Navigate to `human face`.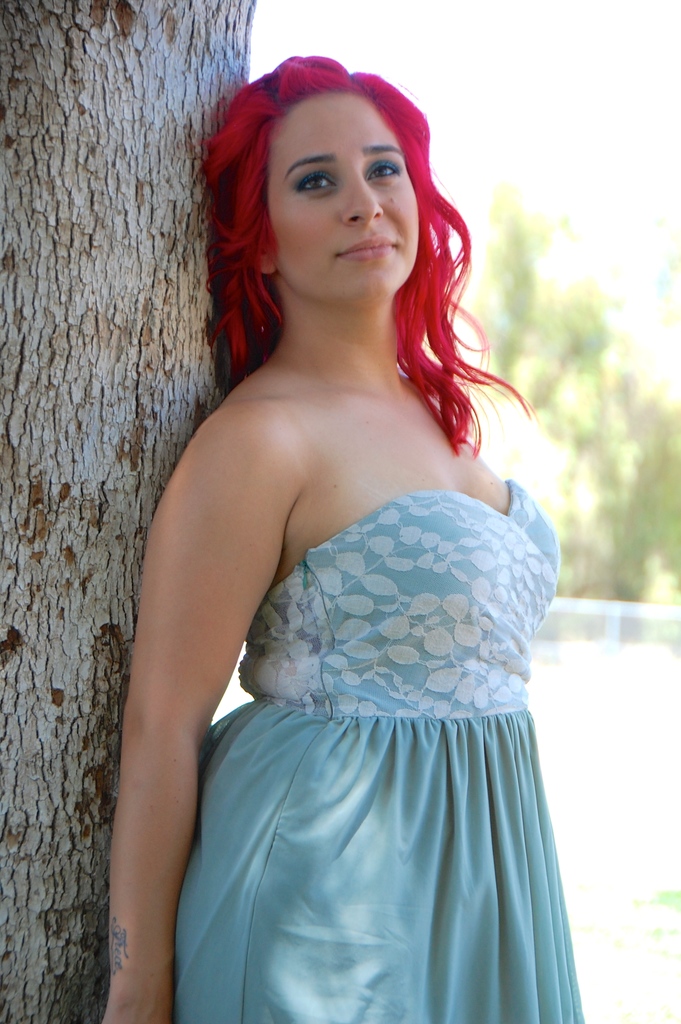
Navigation target: bbox=[268, 90, 424, 308].
